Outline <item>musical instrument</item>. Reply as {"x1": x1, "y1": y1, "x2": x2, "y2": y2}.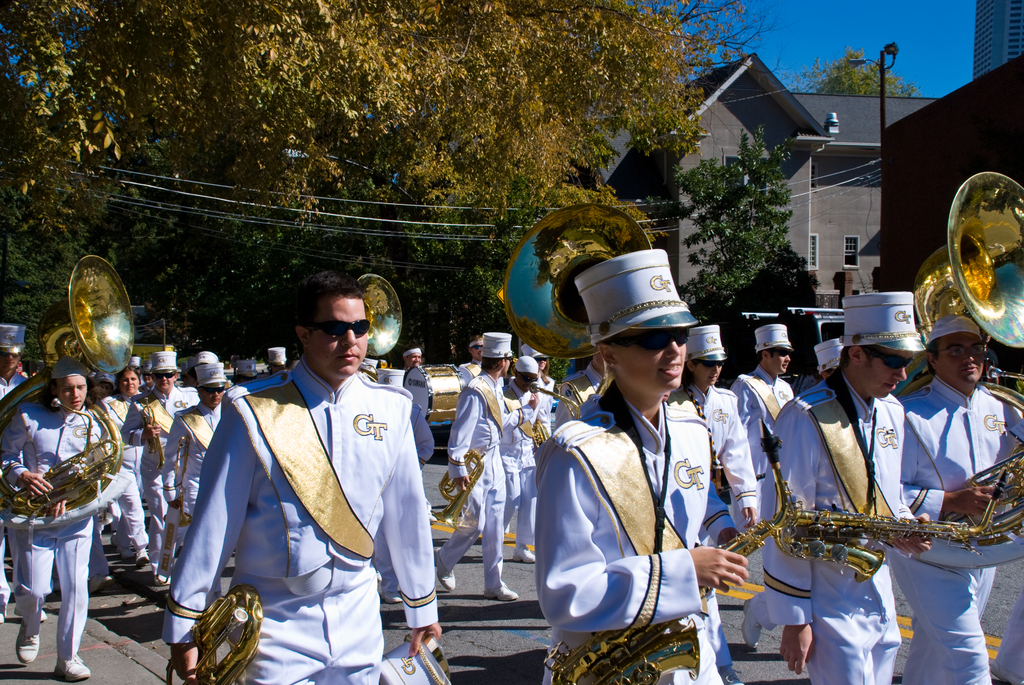
{"x1": 353, "y1": 269, "x2": 417, "y2": 374}.
